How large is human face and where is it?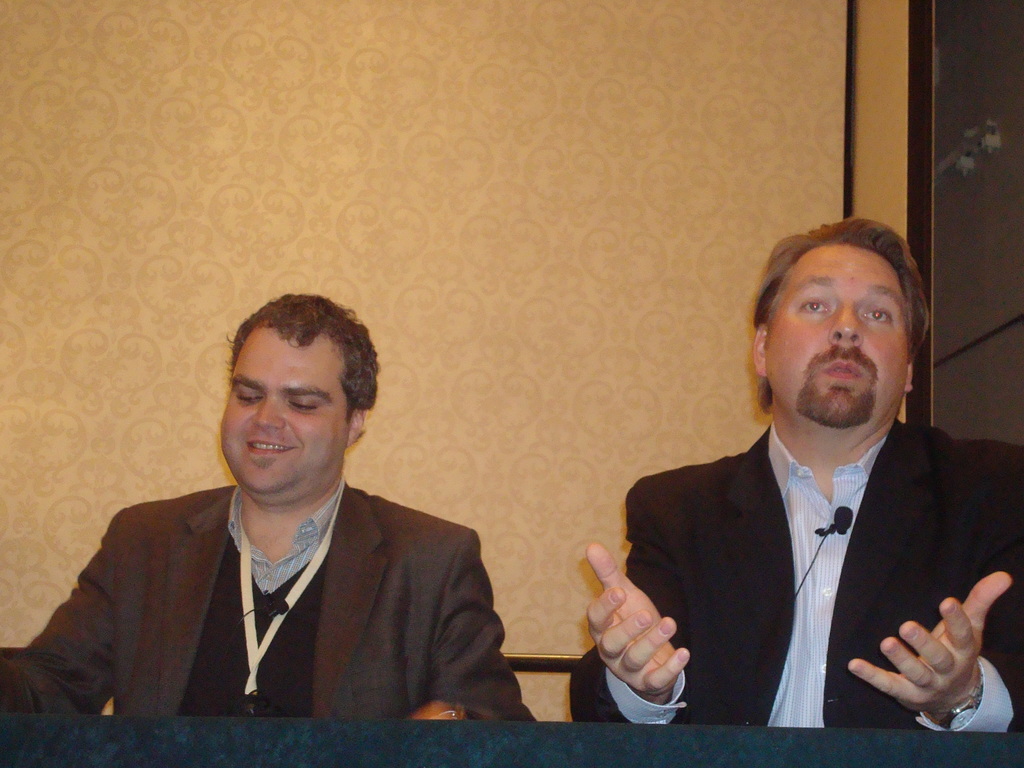
Bounding box: locate(772, 245, 906, 433).
